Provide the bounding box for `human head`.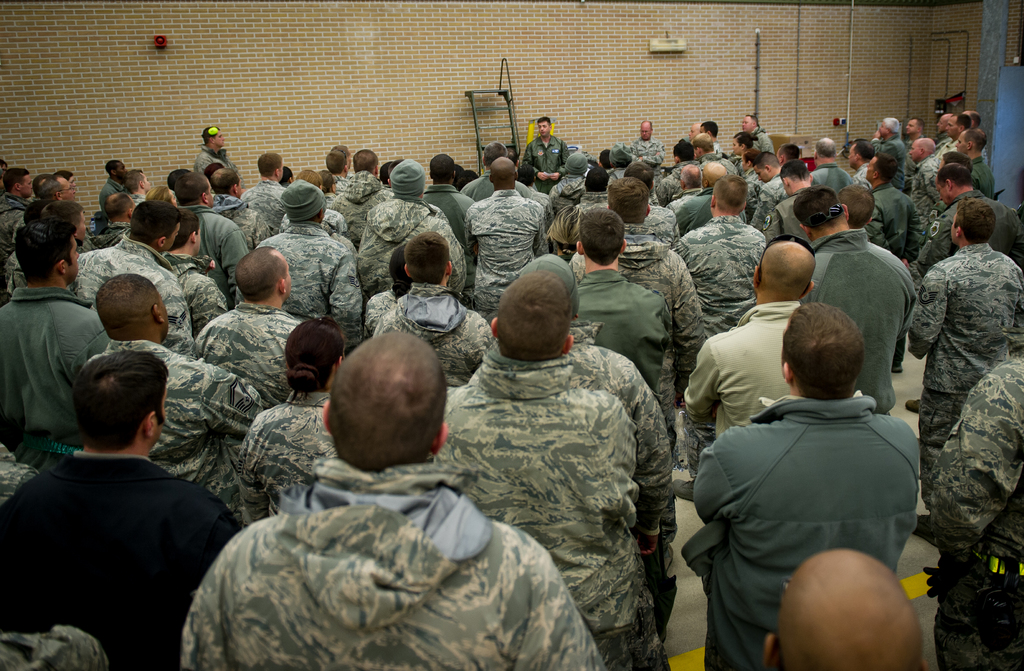
[325,149,346,173].
